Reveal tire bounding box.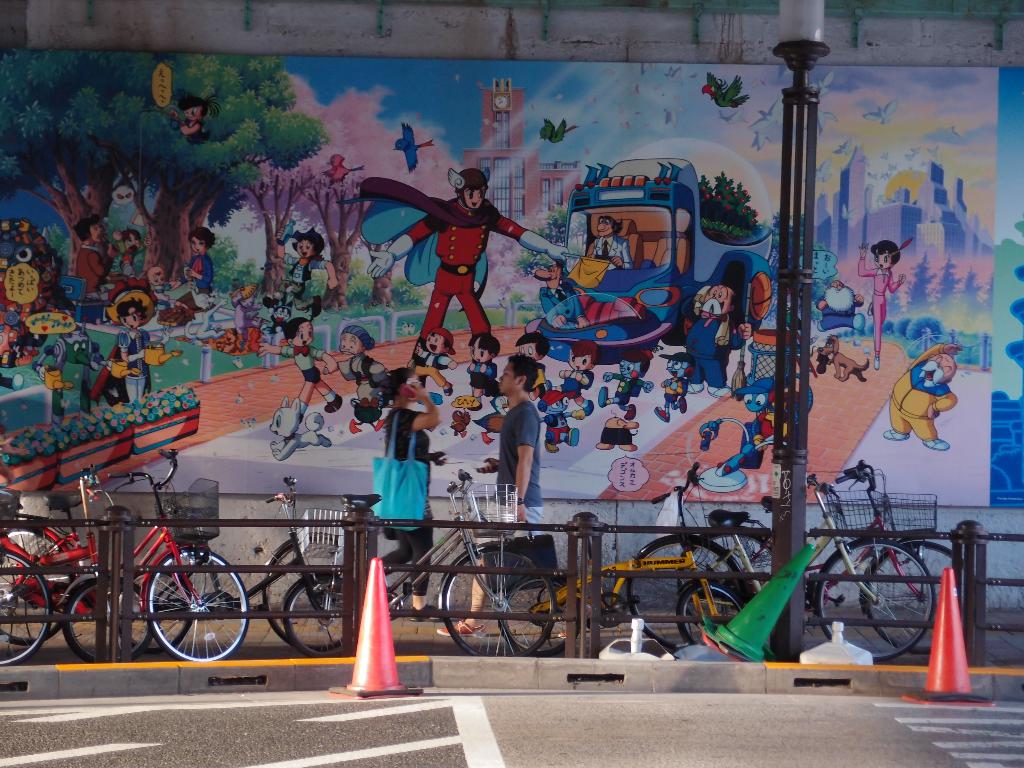
Revealed: 497 575 573 660.
